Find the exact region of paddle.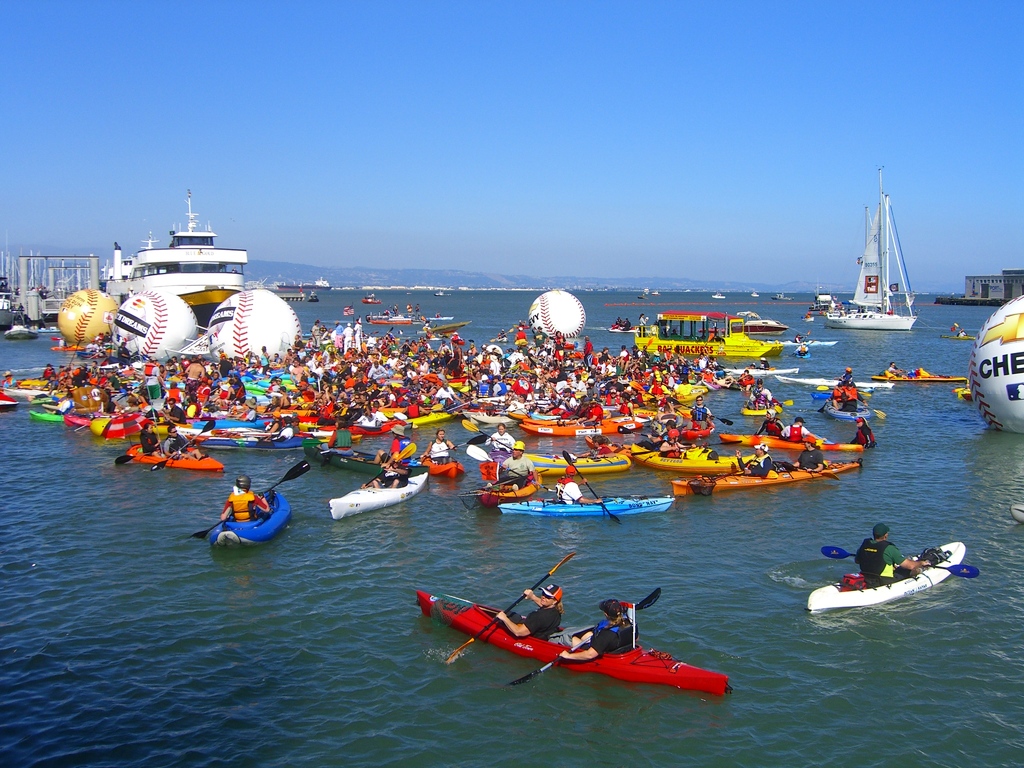
Exact region: pyautogui.locateOnScreen(630, 440, 741, 458).
